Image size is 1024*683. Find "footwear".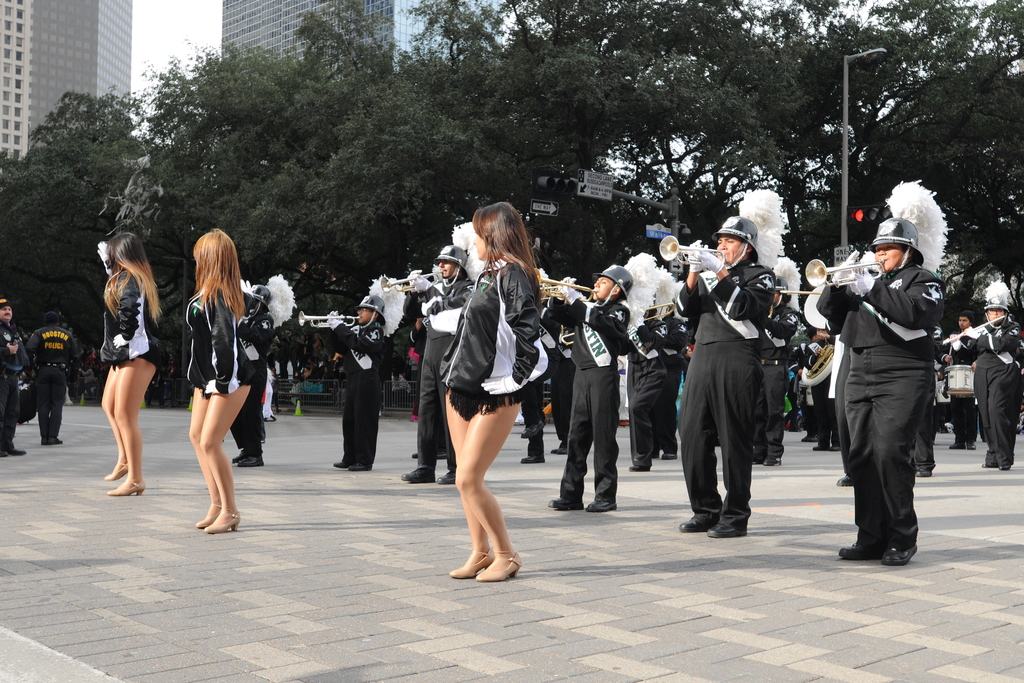
detection(838, 543, 881, 560).
